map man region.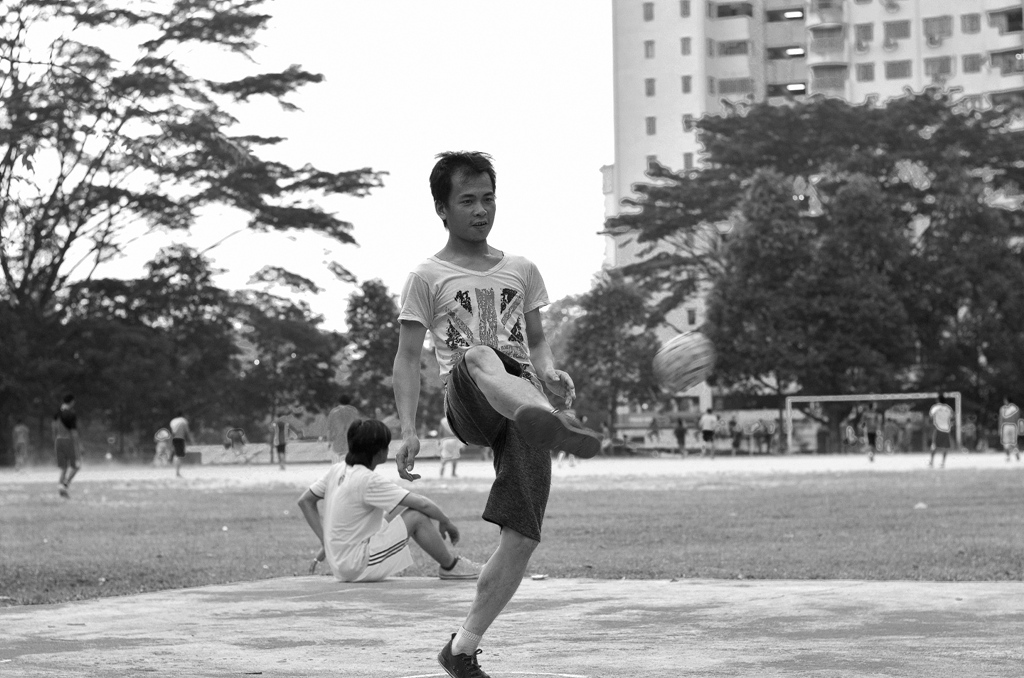
Mapped to (left=999, top=396, right=1023, bottom=460).
